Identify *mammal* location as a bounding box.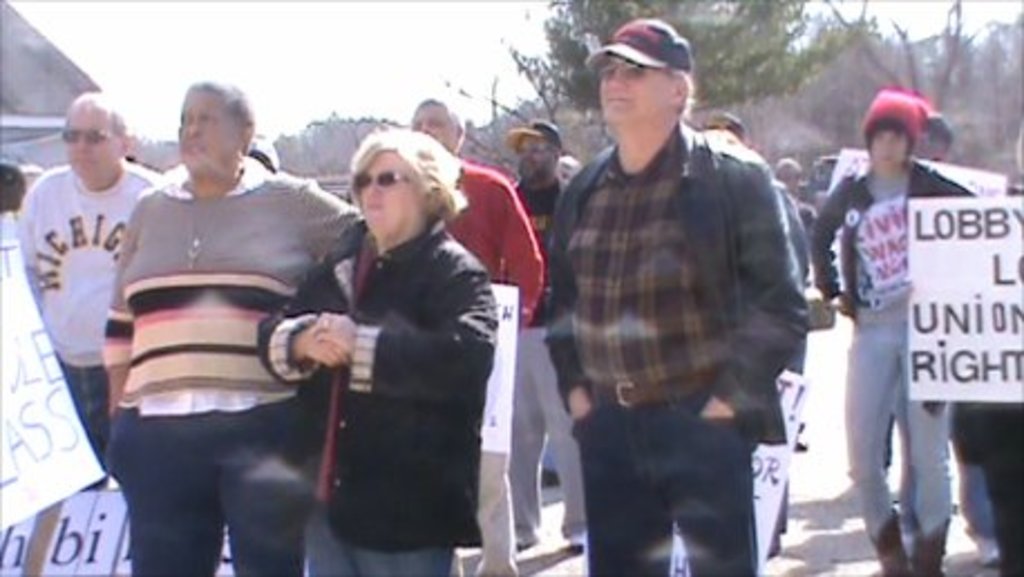
{"x1": 774, "y1": 150, "x2": 827, "y2": 447}.
